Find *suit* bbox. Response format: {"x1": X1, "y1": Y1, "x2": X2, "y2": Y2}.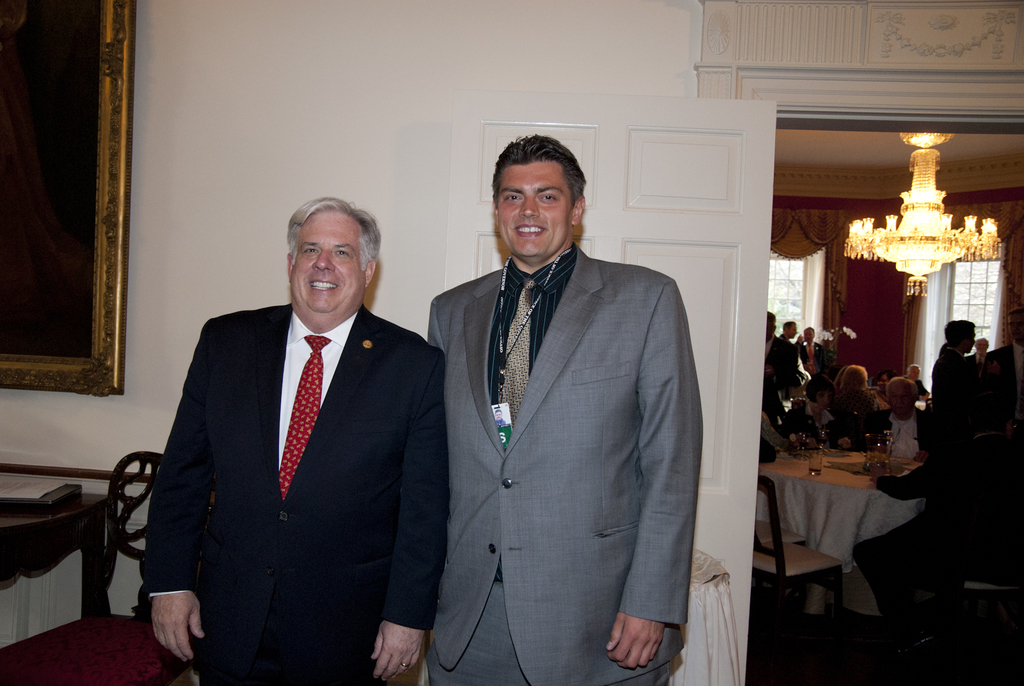
{"x1": 429, "y1": 239, "x2": 704, "y2": 685}.
